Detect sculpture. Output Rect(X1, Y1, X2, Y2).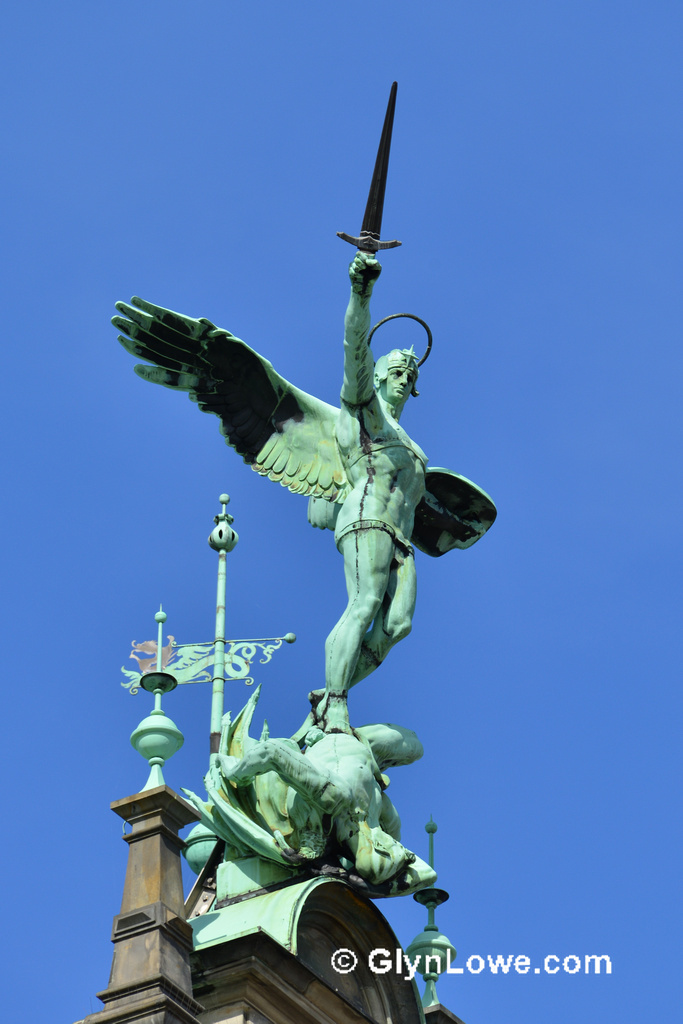
Rect(110, 83, 498, 895).
